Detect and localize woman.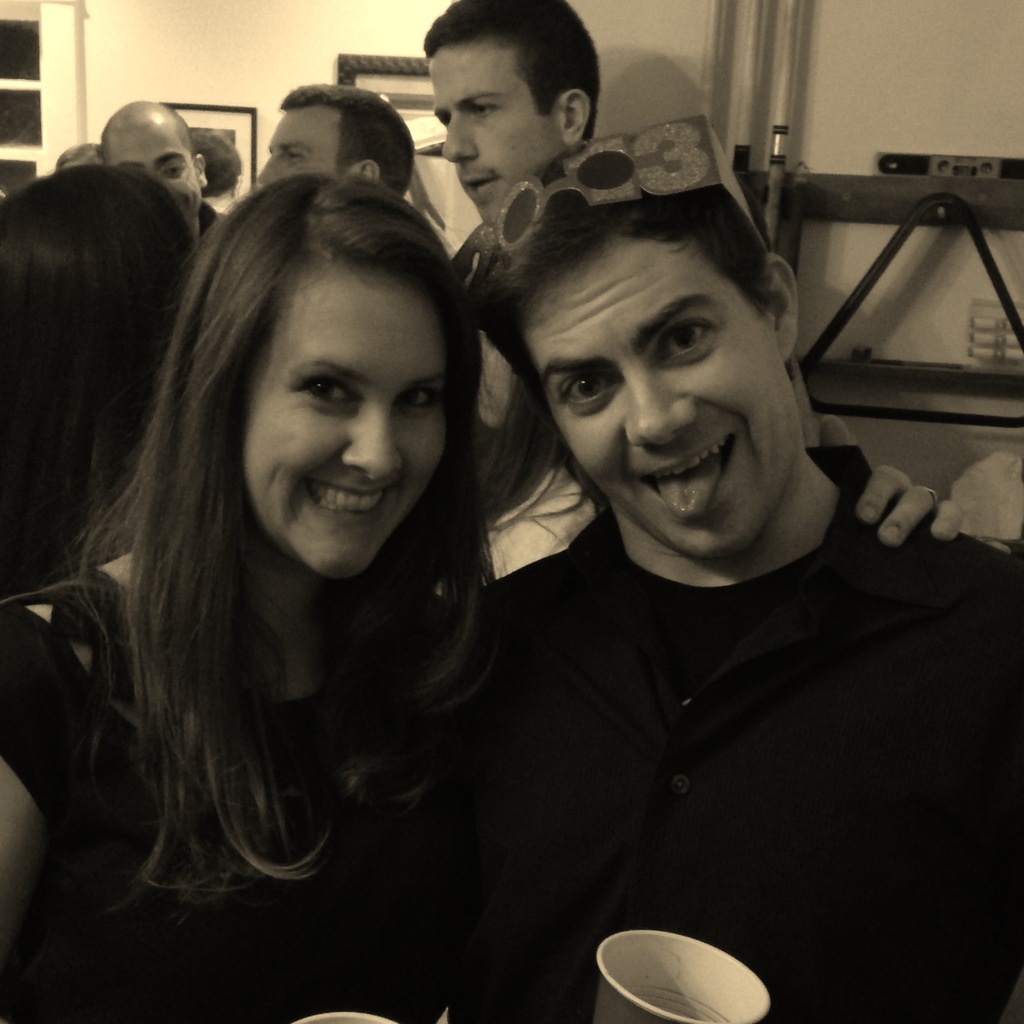
Localized at (0, 173, 966, 1018).
